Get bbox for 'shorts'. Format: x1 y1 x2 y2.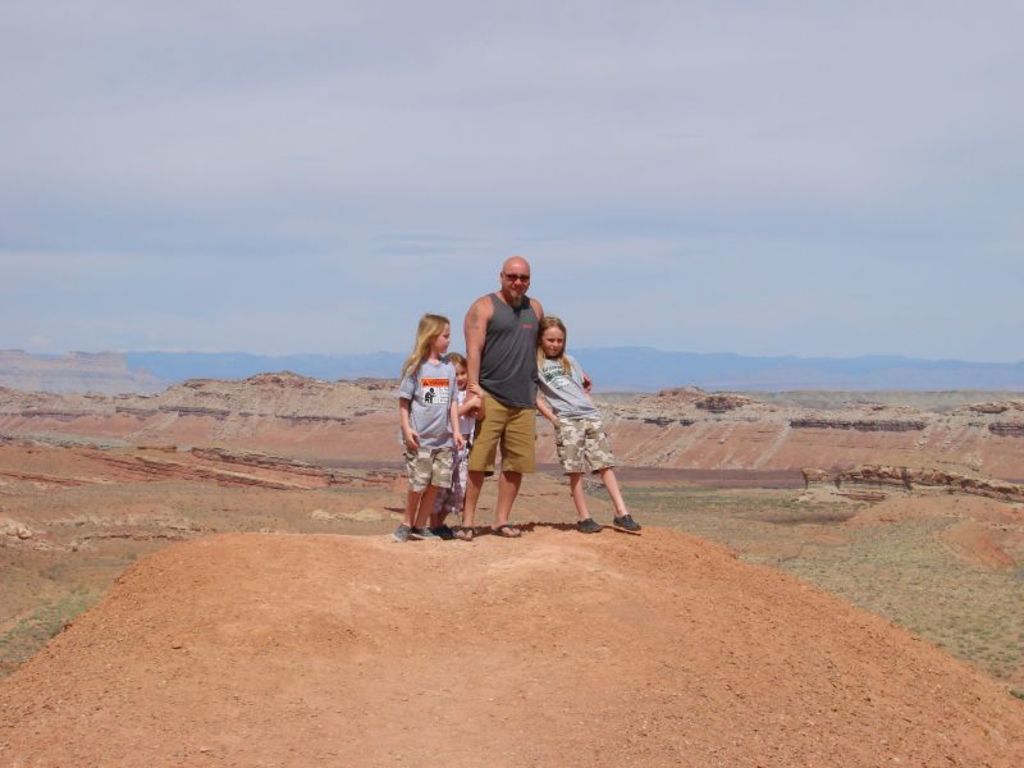
465 389 536 472.
